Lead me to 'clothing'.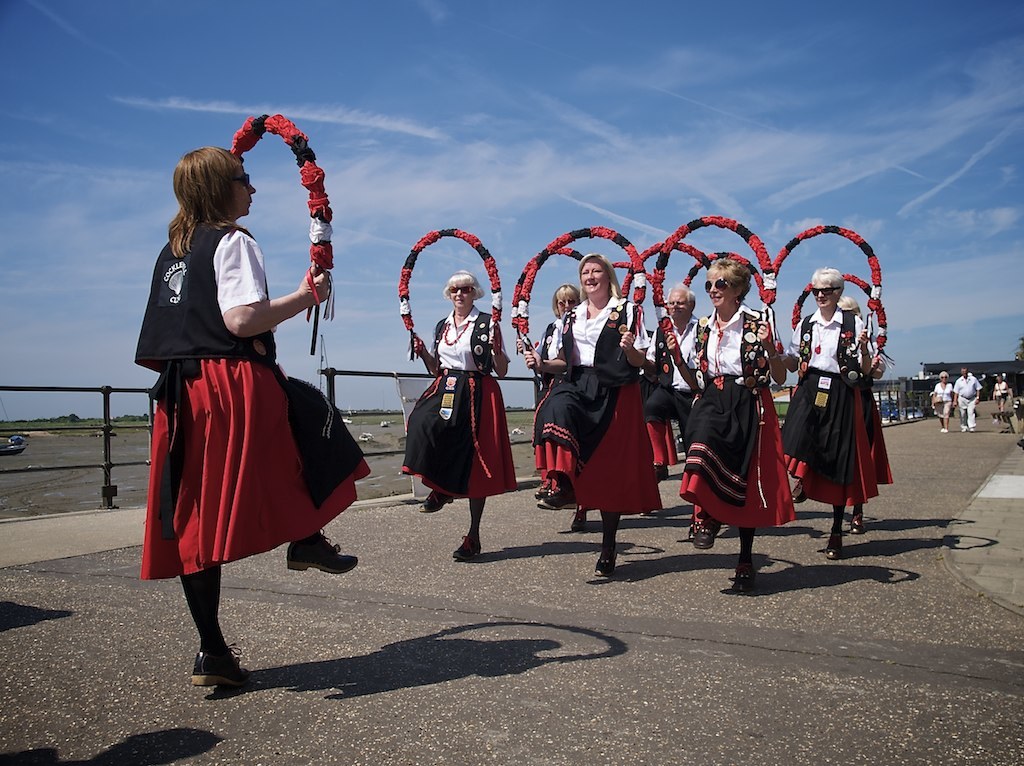
Lead to (x1=397, y1=304, x2=514, y2=494).
